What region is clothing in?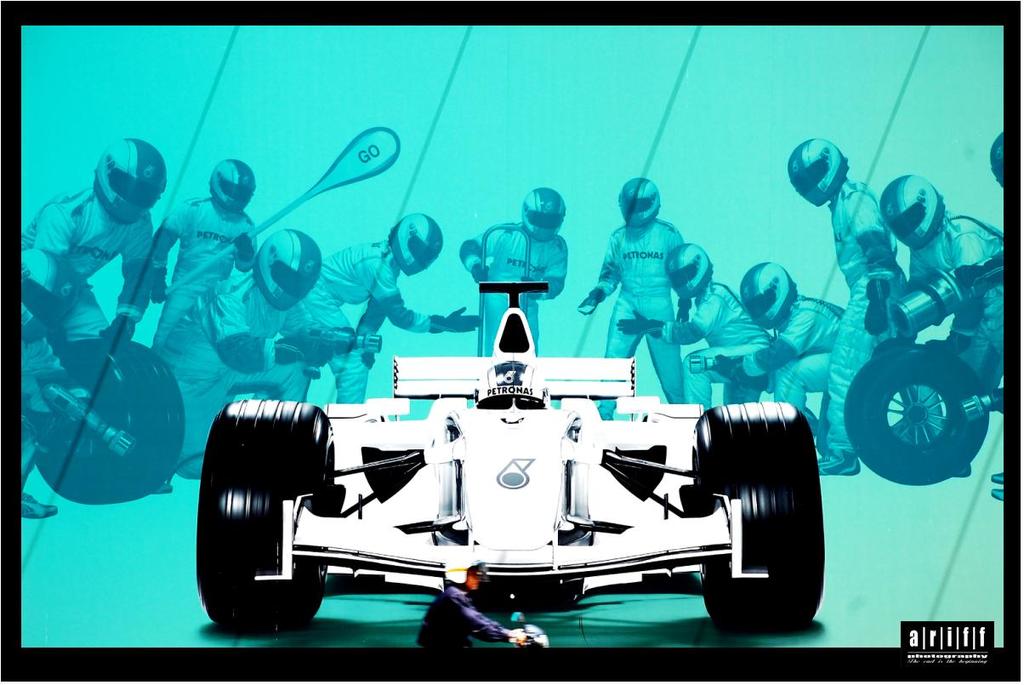
(x1=42, y1=126, x2=171, y2=411).
